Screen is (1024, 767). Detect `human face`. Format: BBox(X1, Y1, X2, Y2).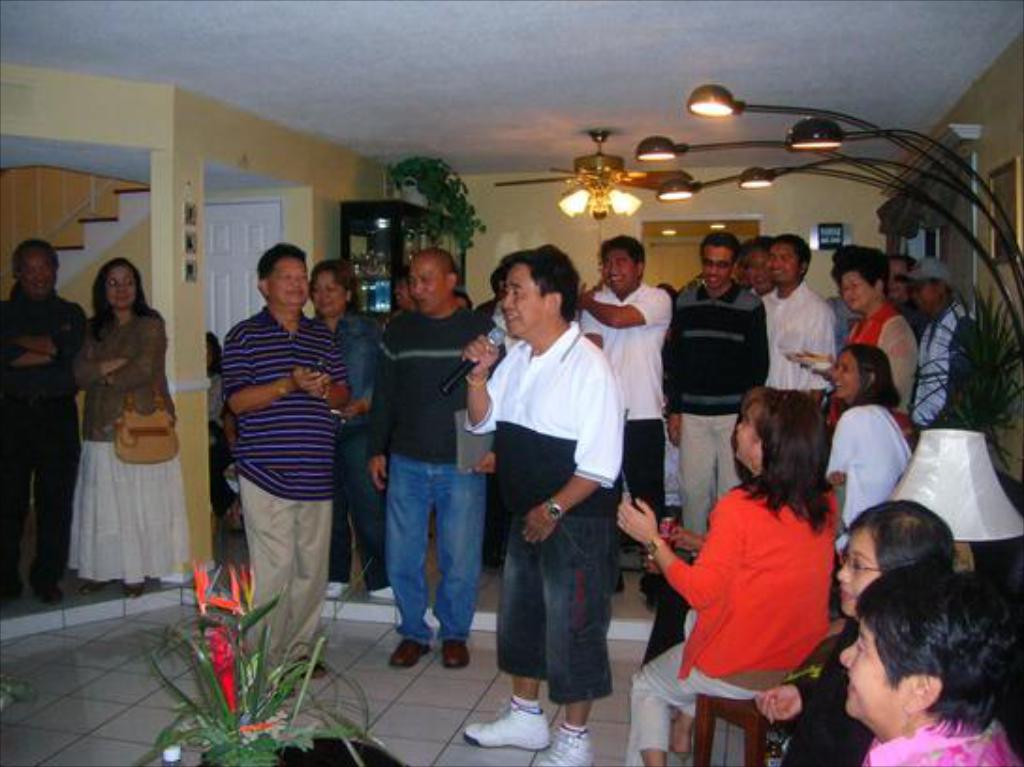
BBox(310, 269, 346, 316).
